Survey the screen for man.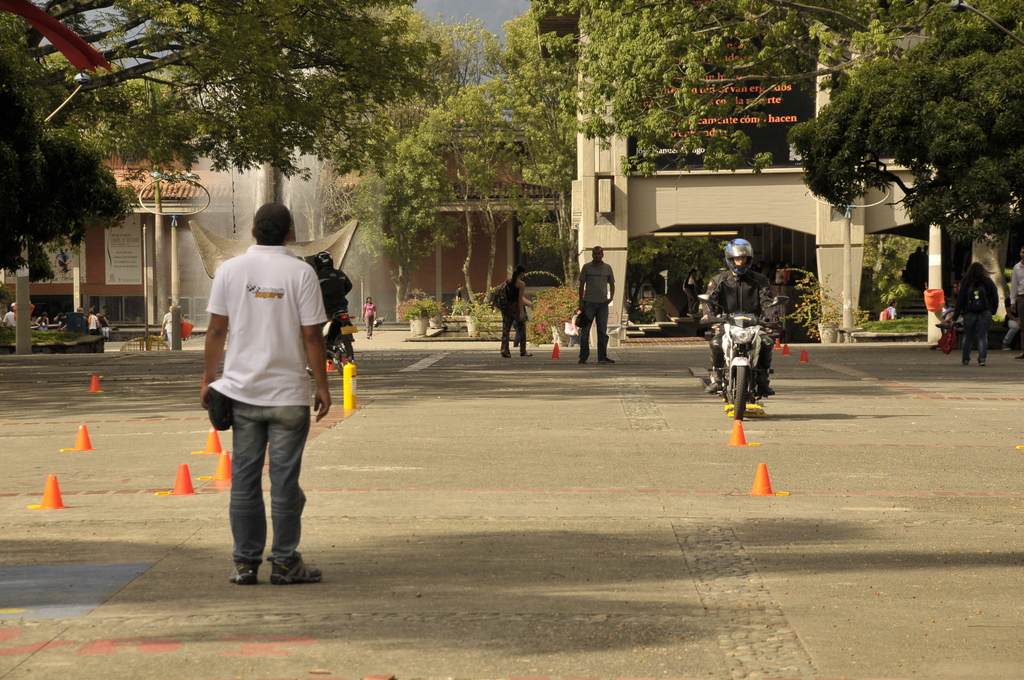
Survey found: <region>159, 305, 173, 347</region>.
